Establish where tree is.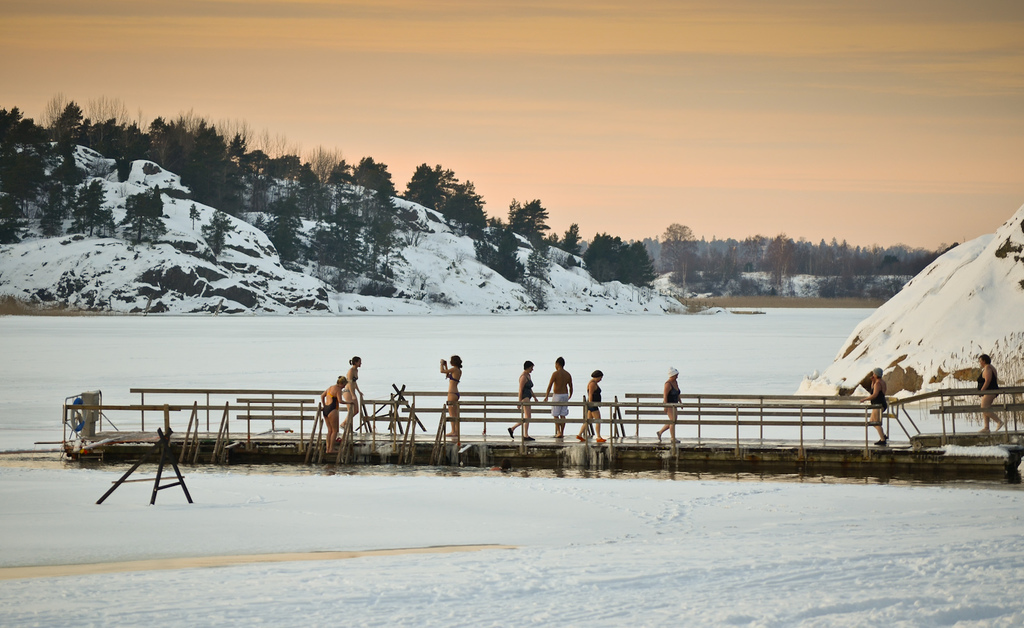
Established at (655,214,703,303).
